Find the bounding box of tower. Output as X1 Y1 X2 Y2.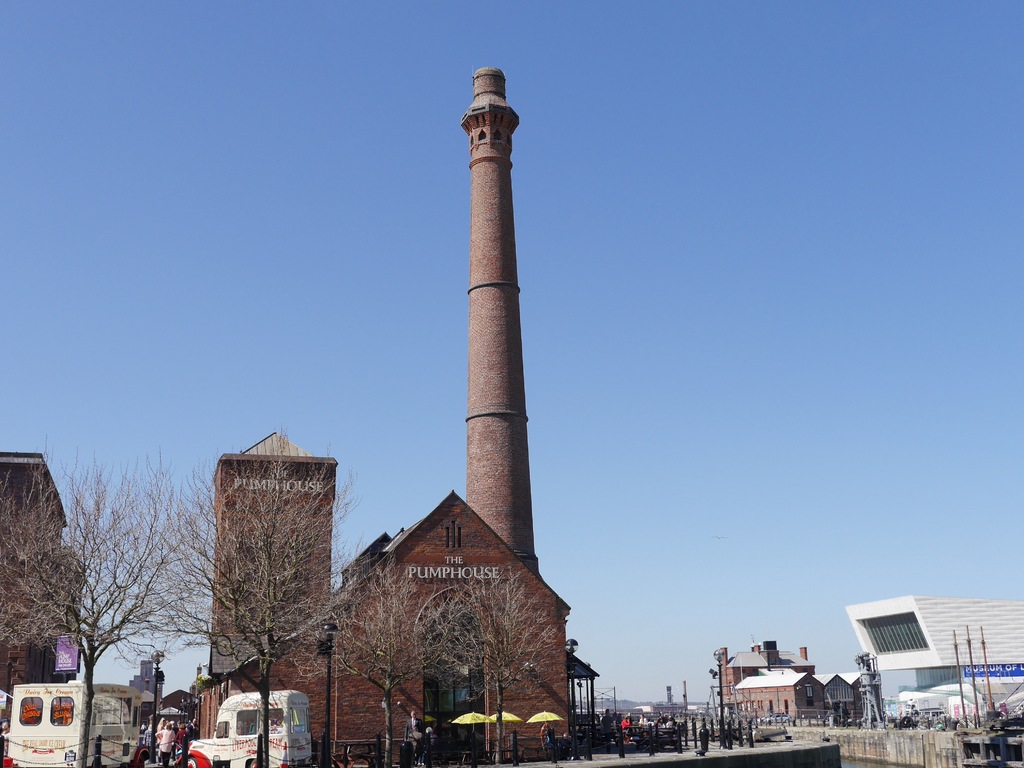
458 67 542 581.
